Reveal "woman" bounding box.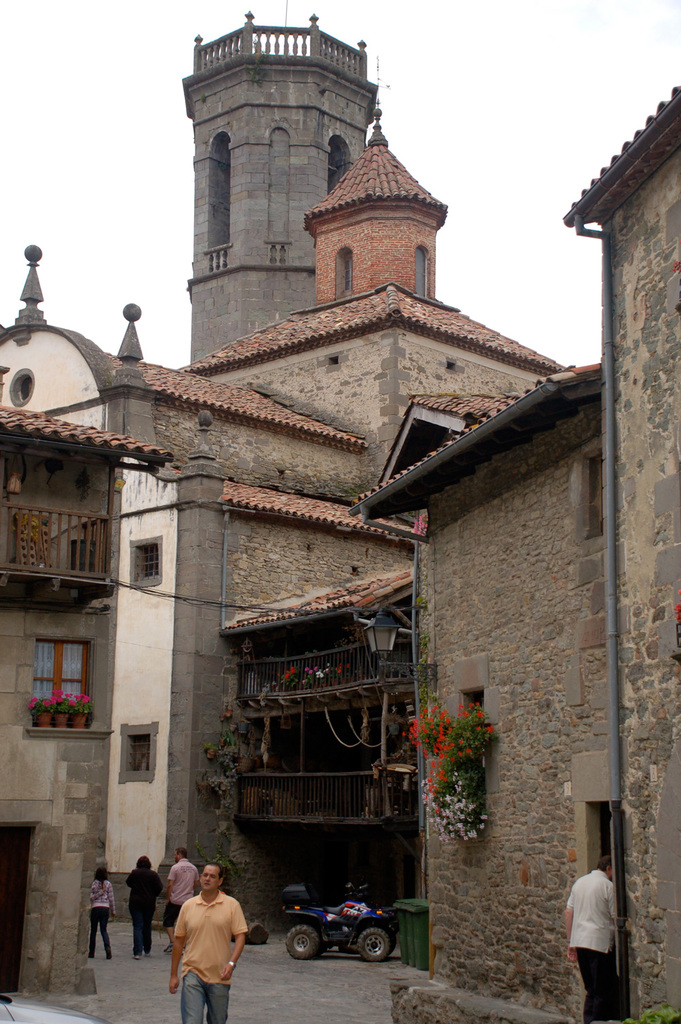
Revealed: x1=127 y1=859 x2=164 y2=959.
